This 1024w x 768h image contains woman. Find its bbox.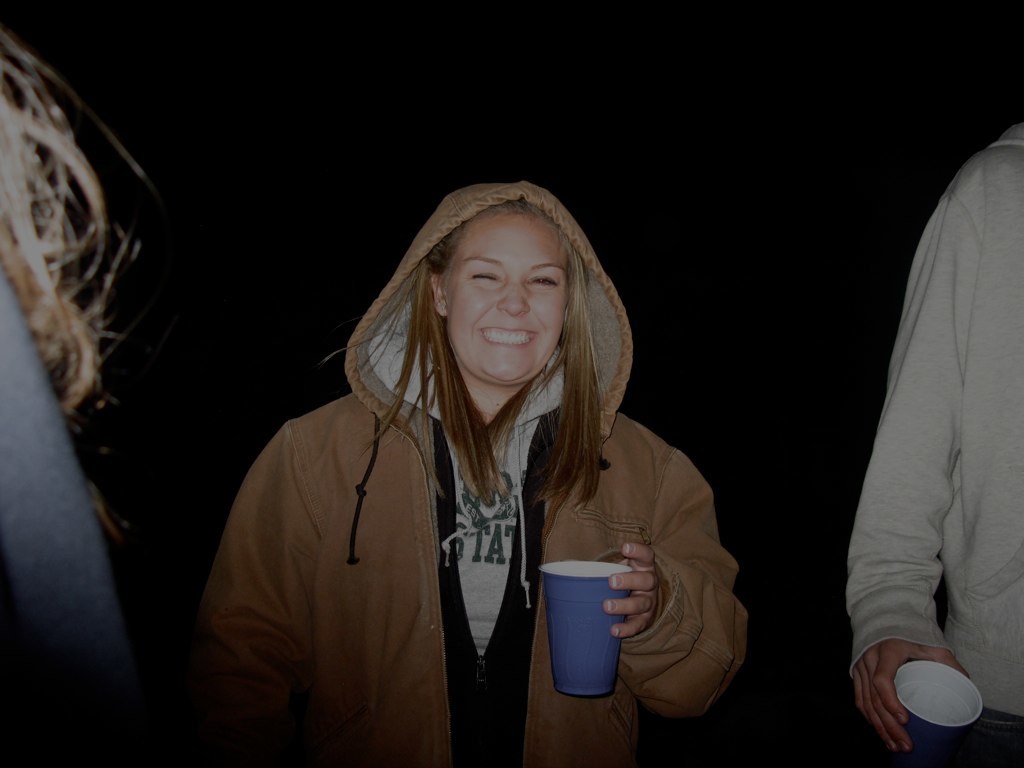
(169, 146, 736, 759).
